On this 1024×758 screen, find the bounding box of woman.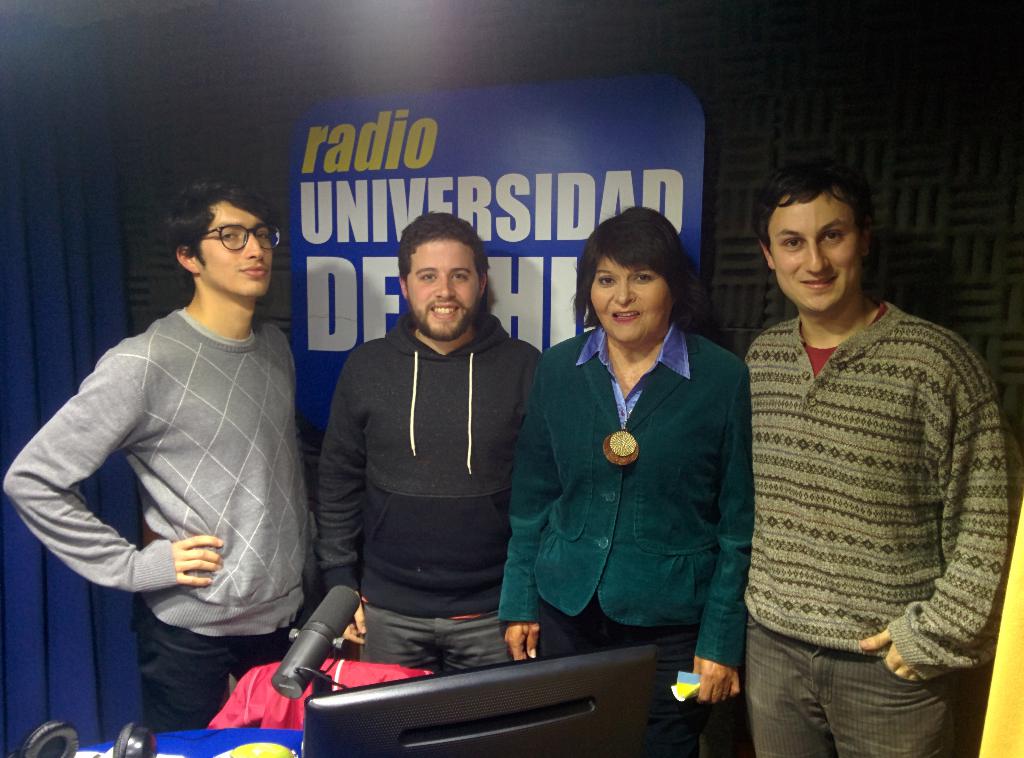
Bounding box: 512,211,749,713.
